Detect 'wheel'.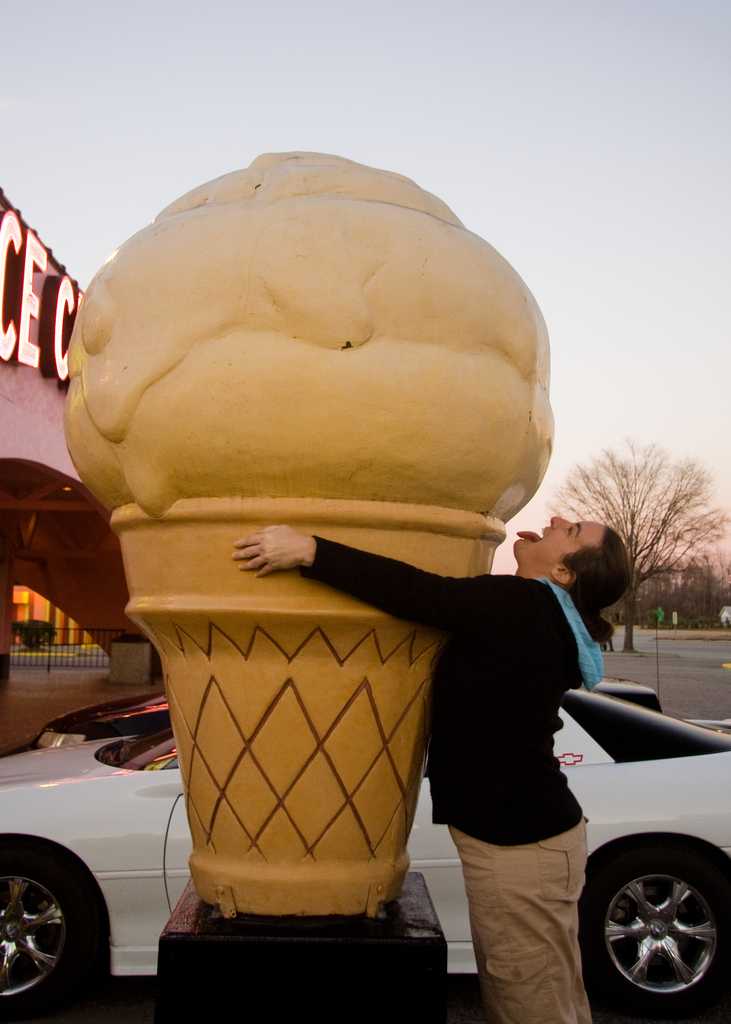
Detected at bbox(0, 835, 100, 1023).
